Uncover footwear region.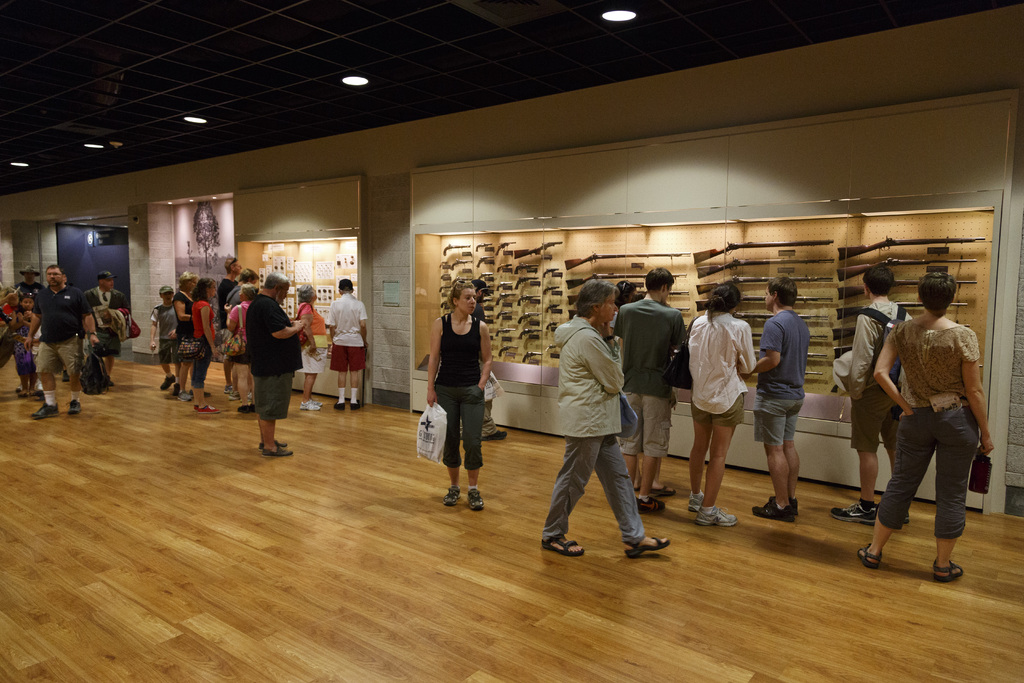
Uncovered: locate(176, 389, 191, 400).
